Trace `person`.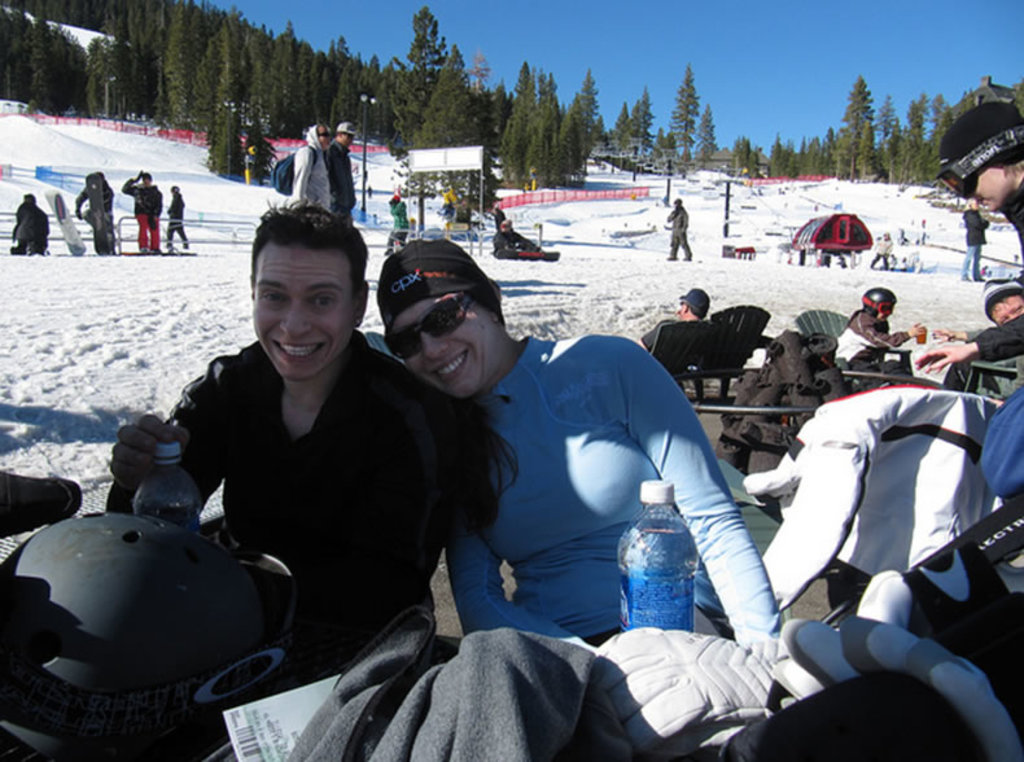
Traced to BBox(493, 216, 559, 258).
